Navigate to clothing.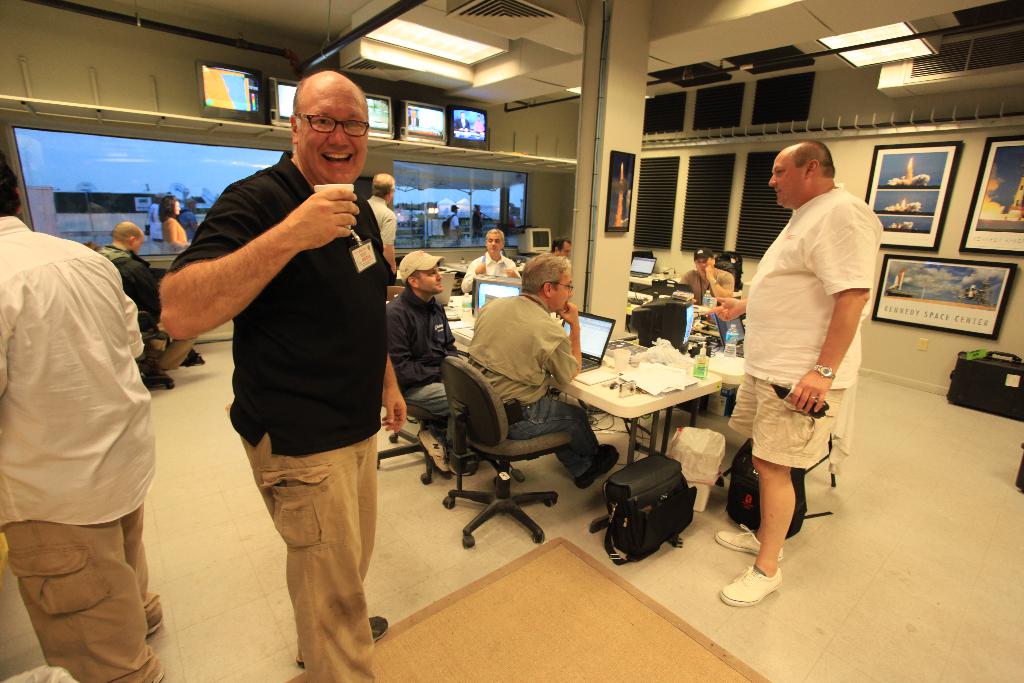
Navigation target: 101 243 172 368.
